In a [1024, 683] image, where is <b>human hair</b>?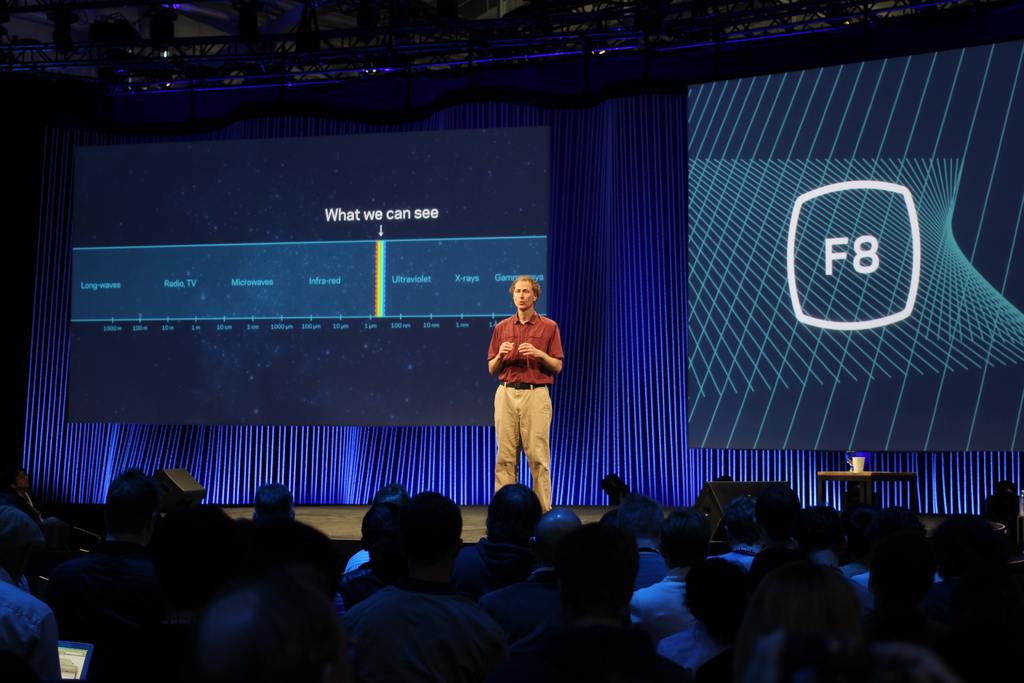
(394,491,465,564).
